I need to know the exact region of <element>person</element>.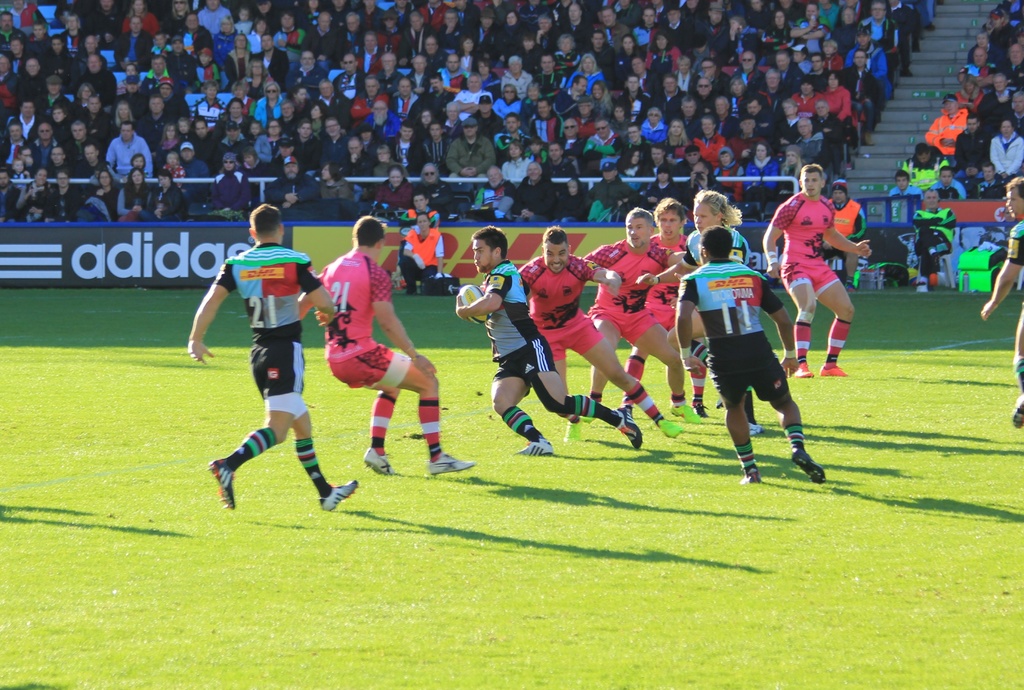
Region: left=911, top=181, right=961, bottom=293.
